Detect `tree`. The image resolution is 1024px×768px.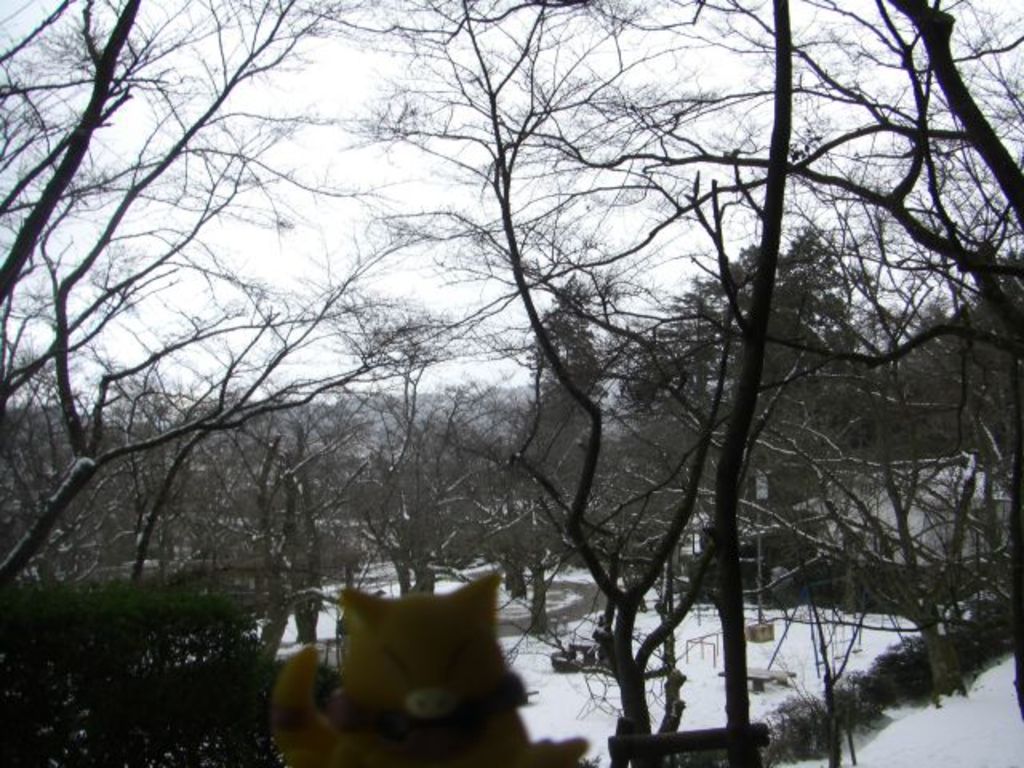
bbox(517, 270, 608, 406).
